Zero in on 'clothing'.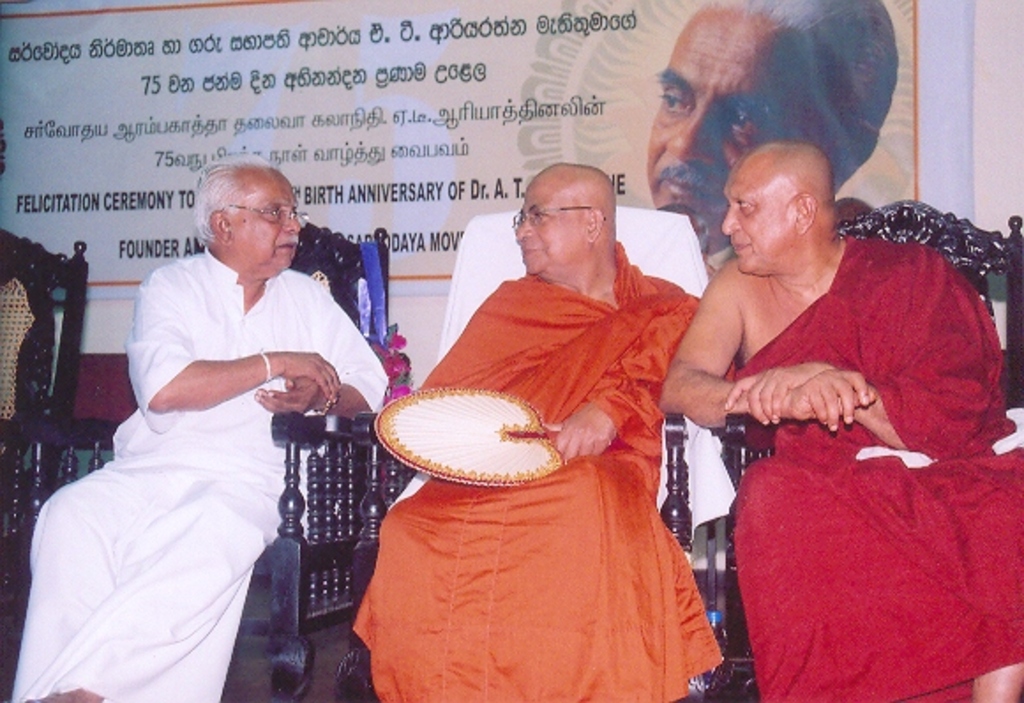
Zeroed in: (x1=11, y1=249, x2=392, y2=701).
